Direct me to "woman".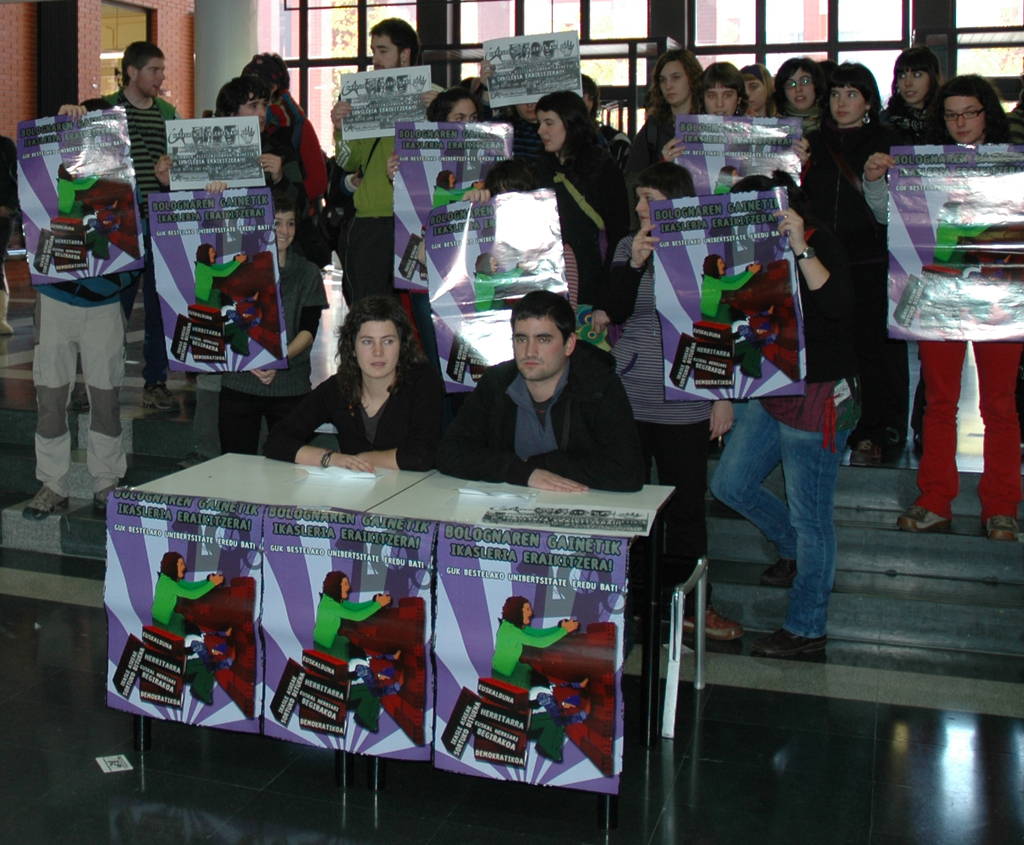
Direction: (276,300,476,495).
